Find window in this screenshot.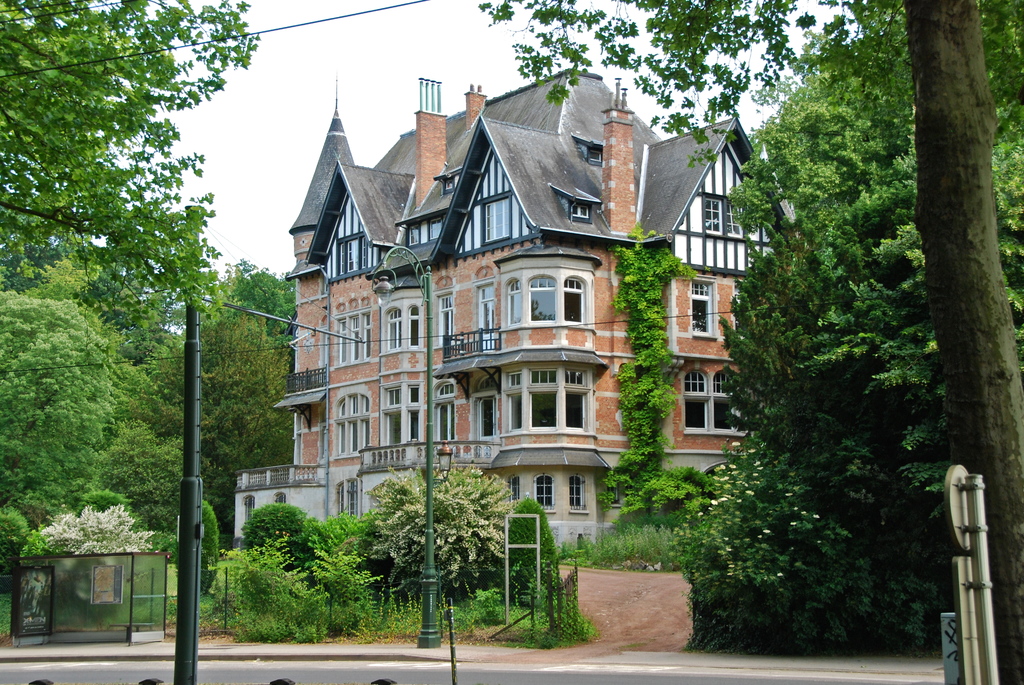
The bounding box for window is box(384, 384, 404, 446).
